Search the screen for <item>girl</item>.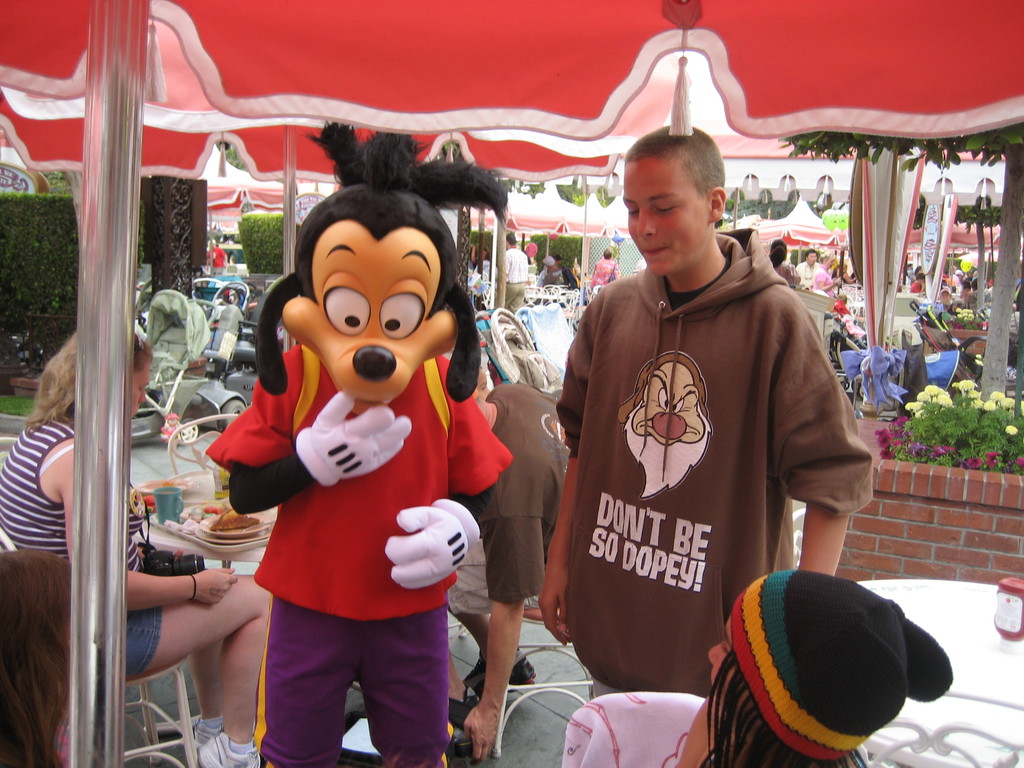
Found at <bbox>2, 322, 269, 767</bbox>.
